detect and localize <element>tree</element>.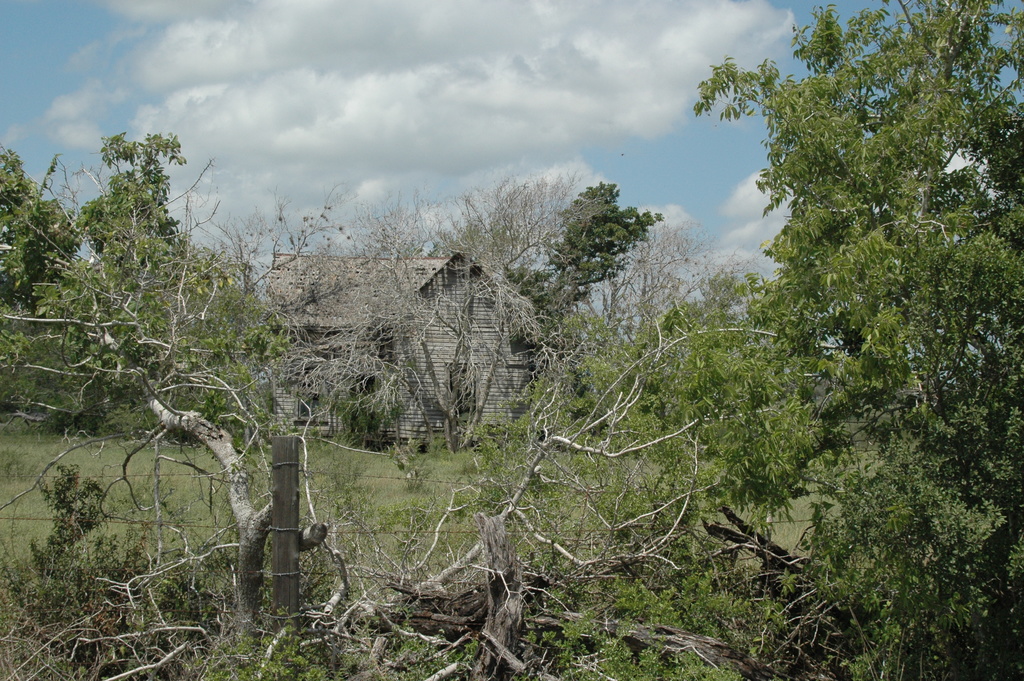
Localized at {"left": 24, "top": 110, "right": 310, "bottom": 608}.
